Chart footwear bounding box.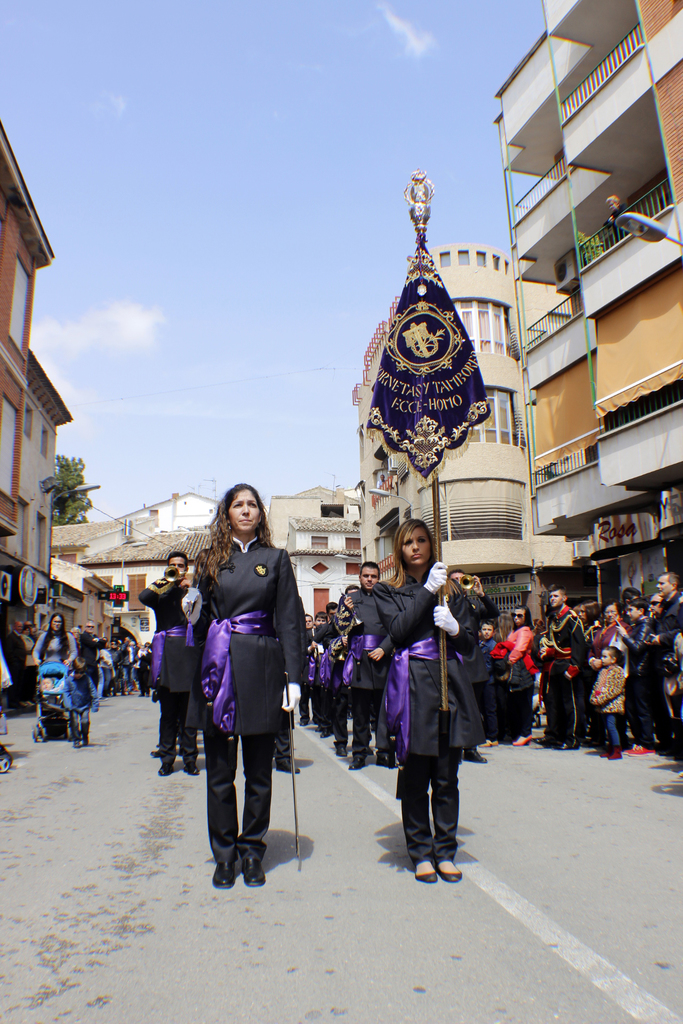
Charted: <region>318, 725, 329, 739</region>.
